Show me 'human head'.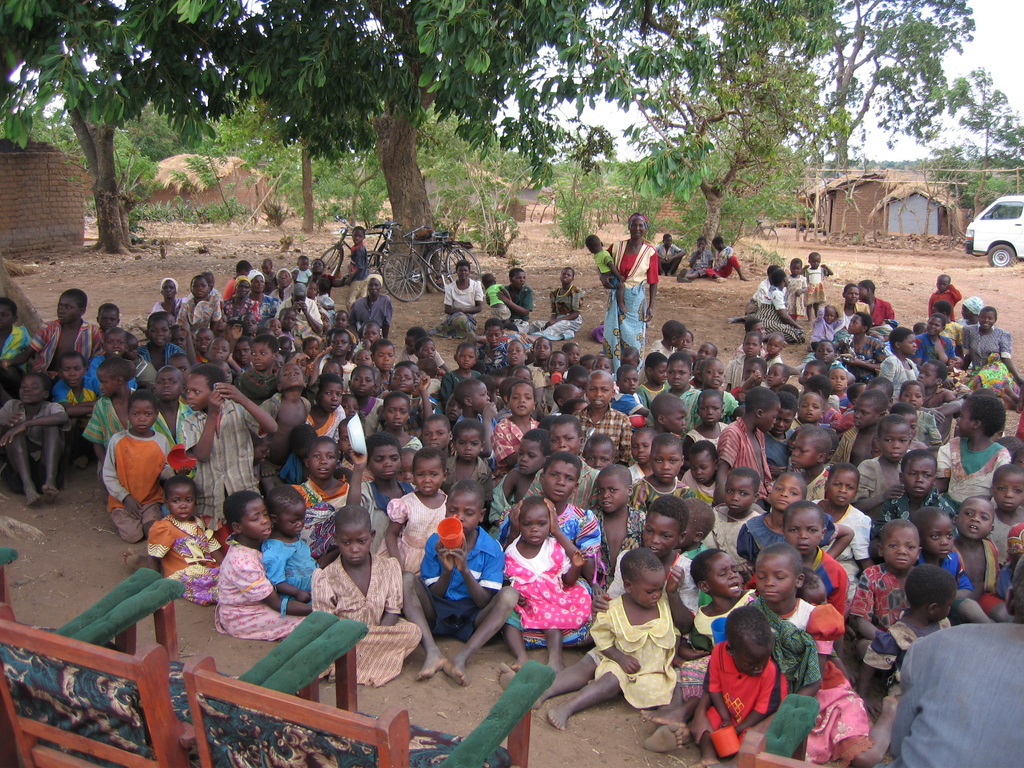
'human head' is here: (278,333,293,359).
